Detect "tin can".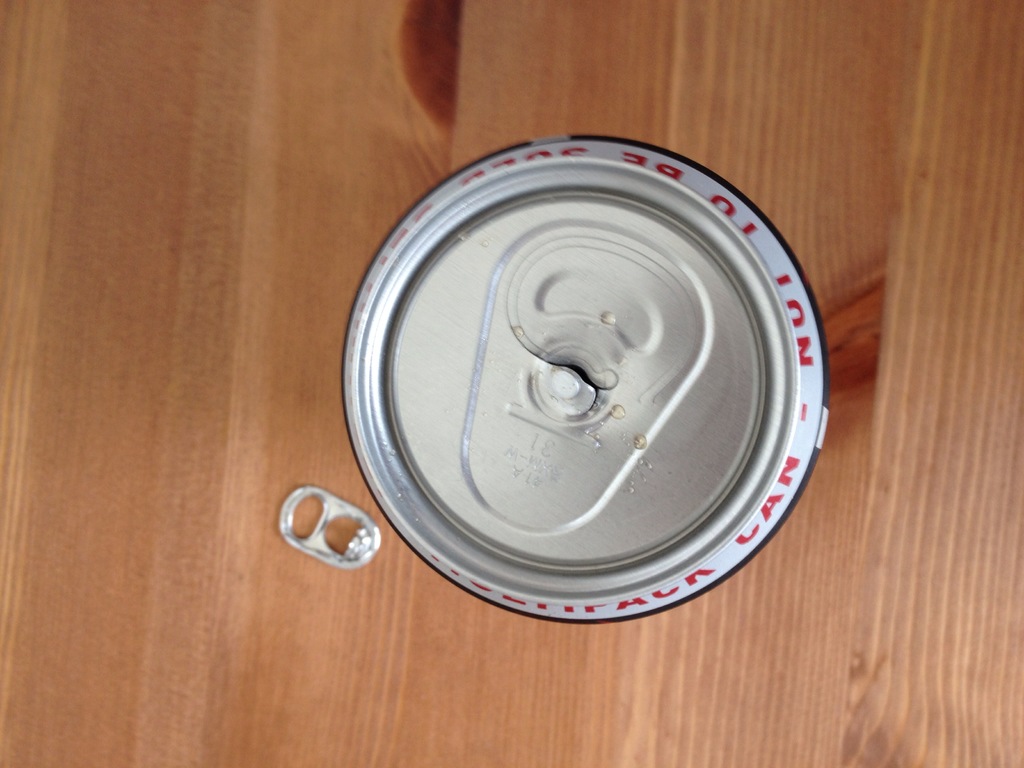
Detected at 273, 132, 844, 621.
